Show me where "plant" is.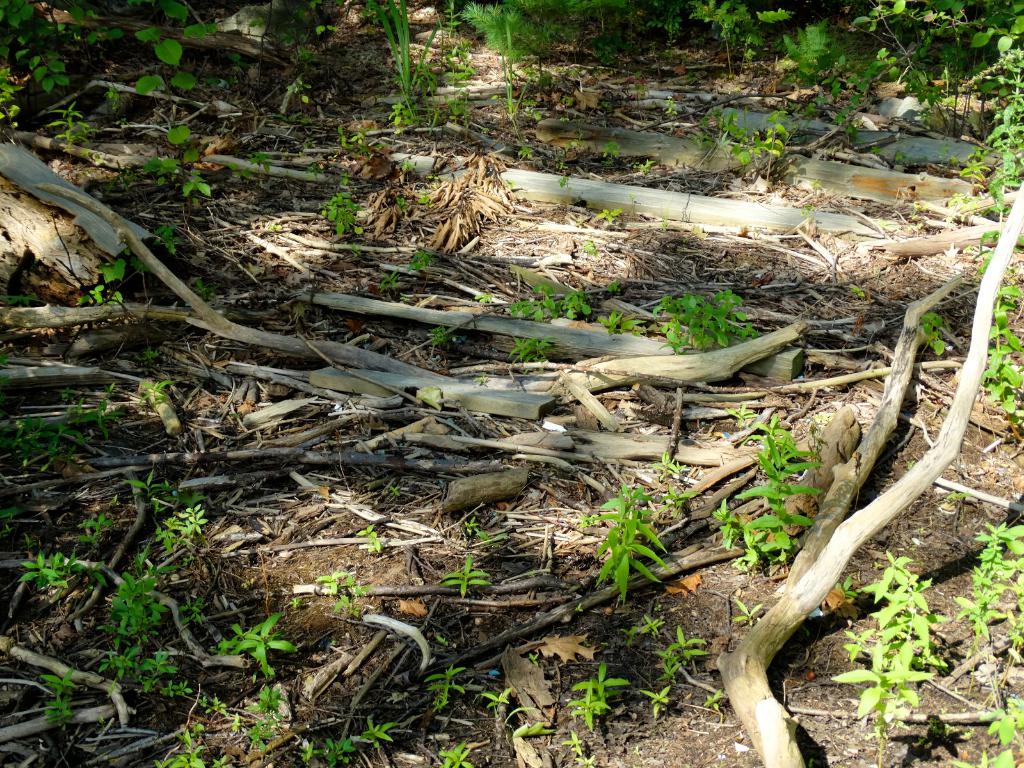
"plant" is at [692,111,781,191].
